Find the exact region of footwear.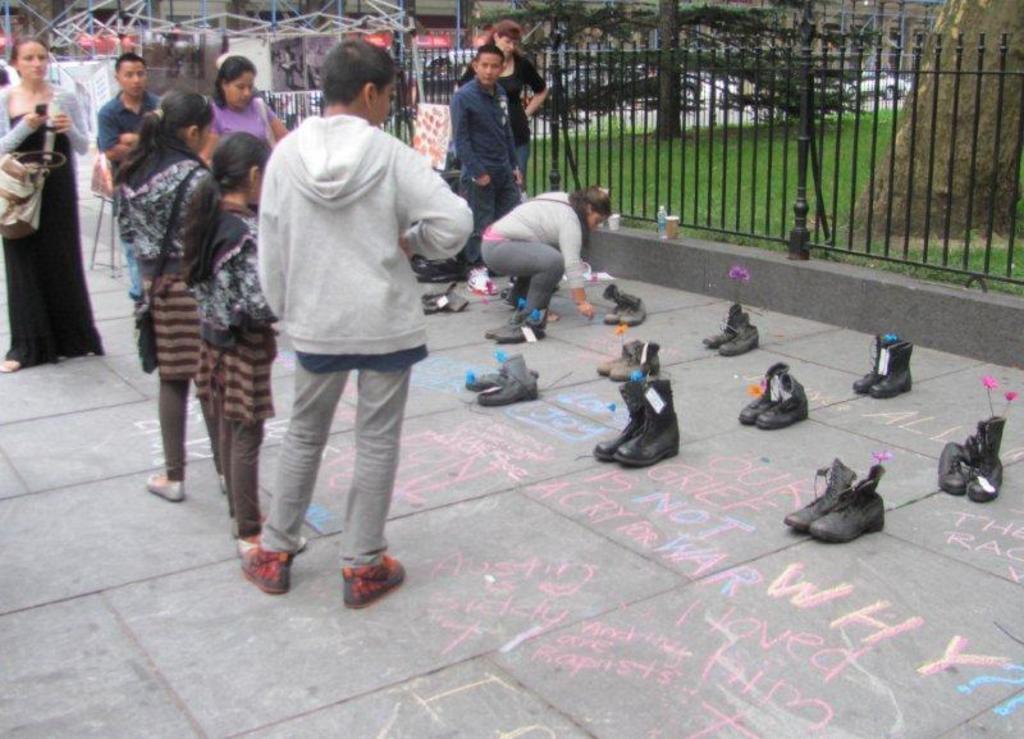
Exact region: 346,551,412,605.
